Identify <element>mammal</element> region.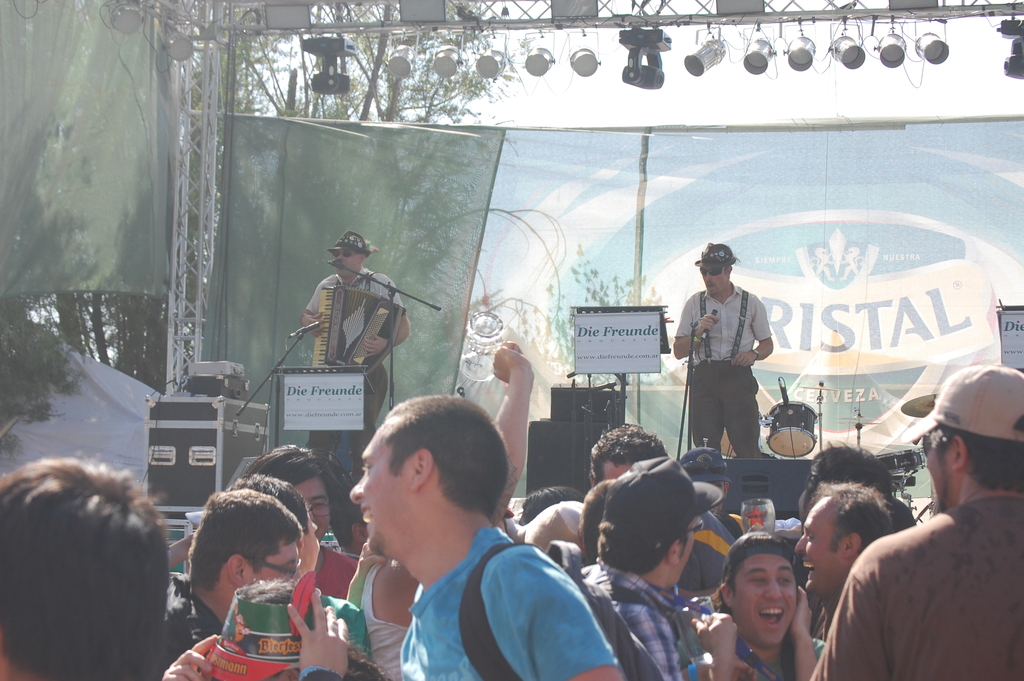
Region: <box>230,468,367,657</box>.
